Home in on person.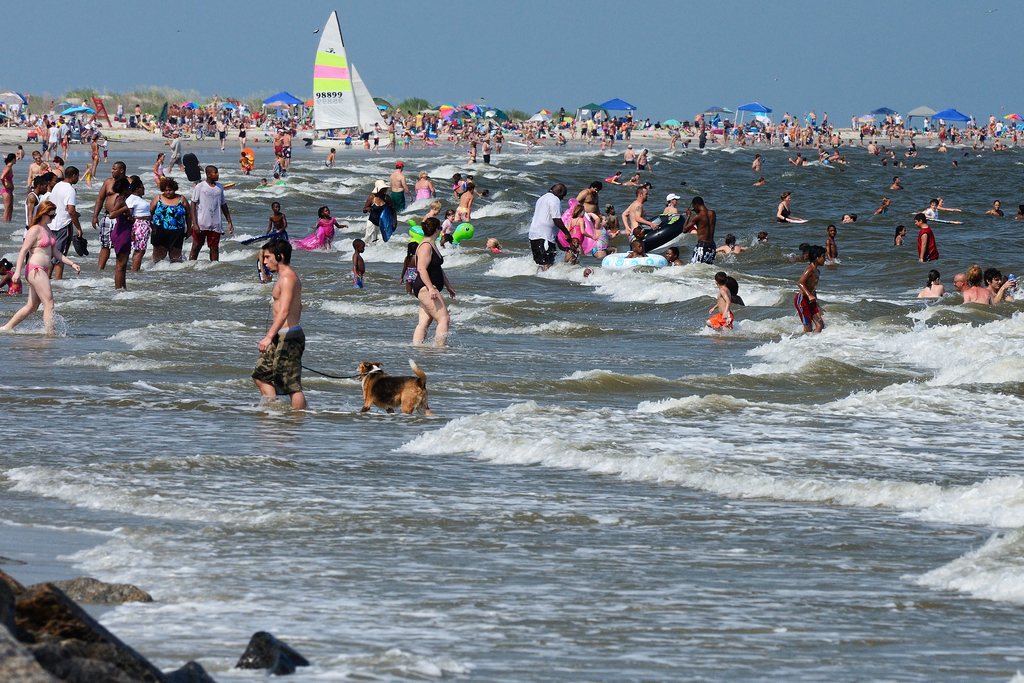
Homed in at (755,181,762,187).
